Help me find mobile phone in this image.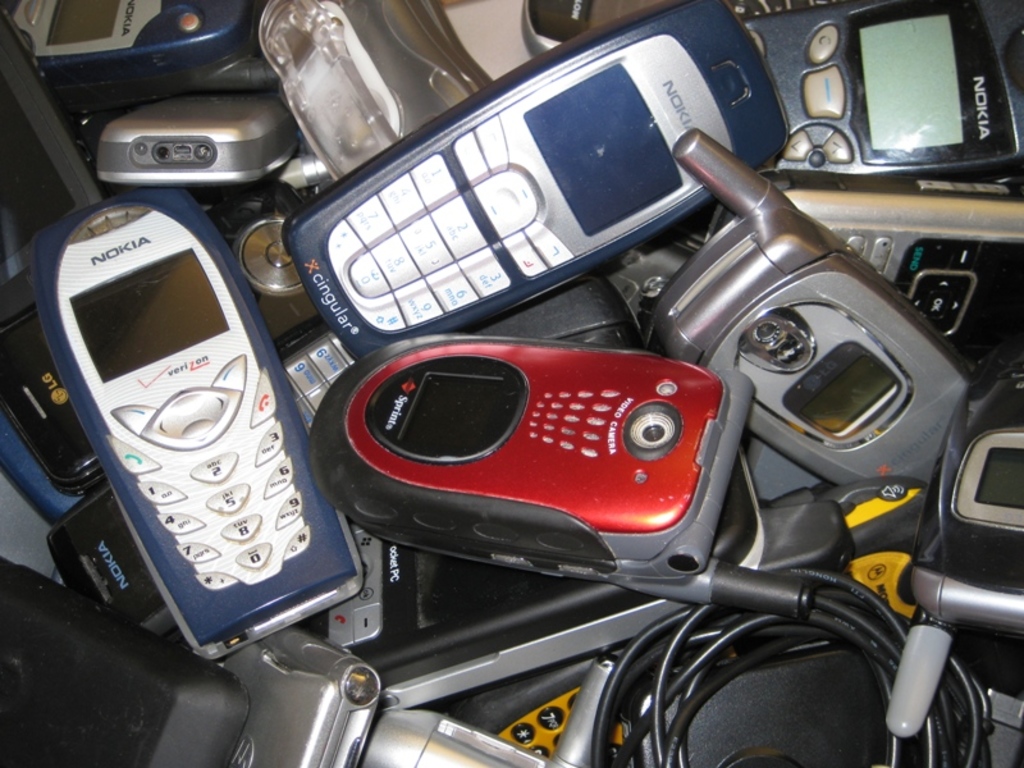
Found it: <bbox>449, 472, 947, 754</bbox>.
